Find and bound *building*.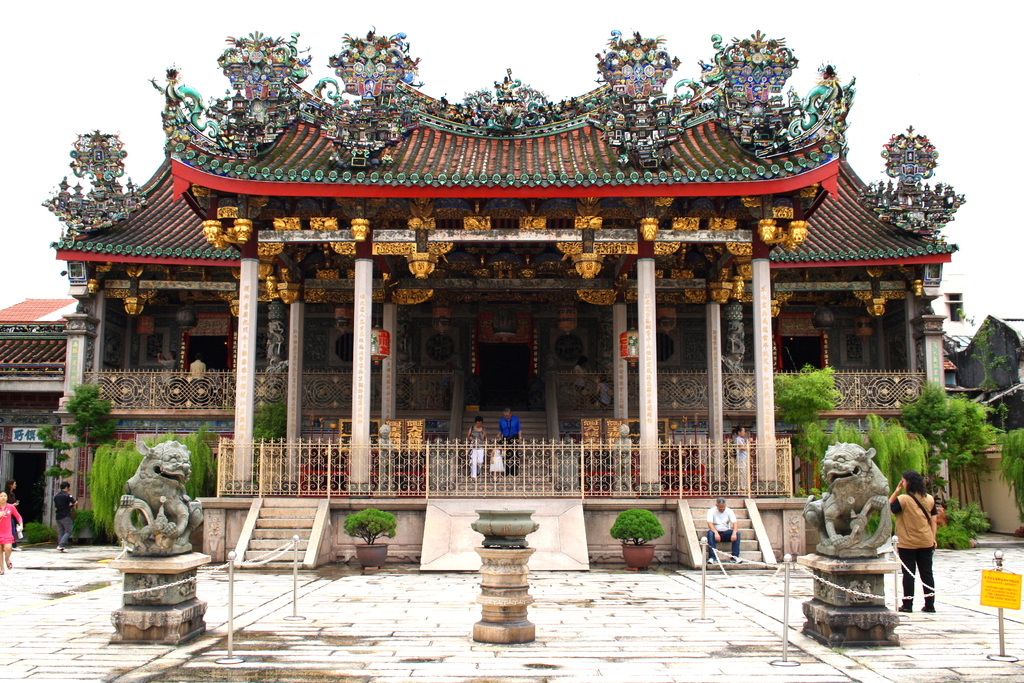
Bound: bbox=(0, 31, 1023, 575).
